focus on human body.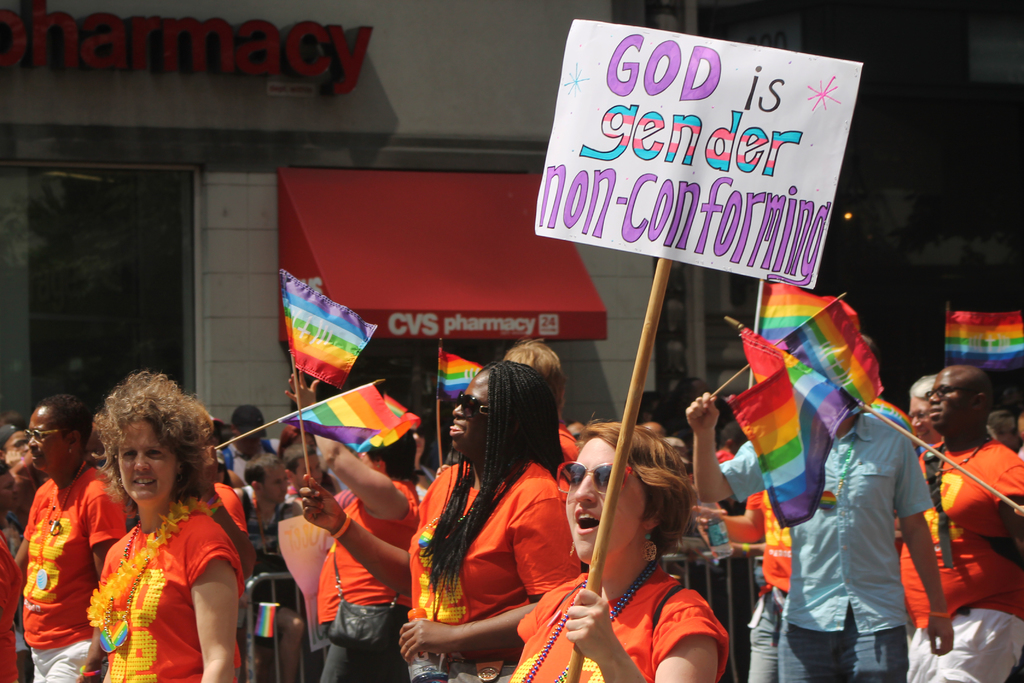
Focused at 684 397 952 682.
